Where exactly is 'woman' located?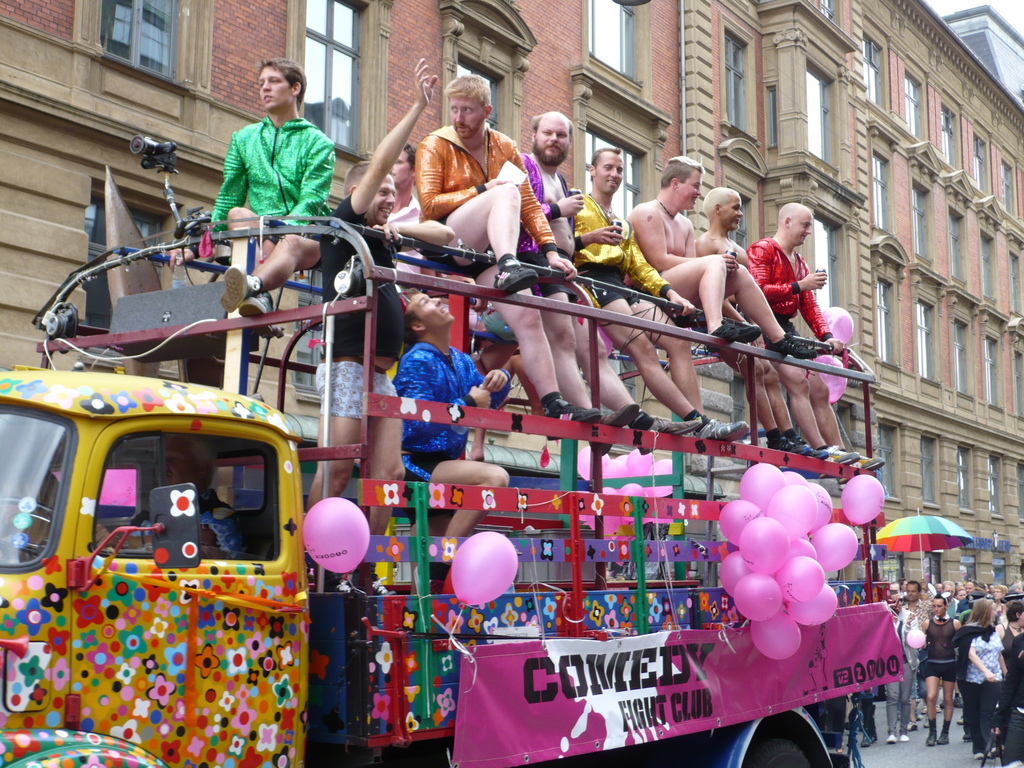
Its bounding box is [960, 598, 1008, 758].
